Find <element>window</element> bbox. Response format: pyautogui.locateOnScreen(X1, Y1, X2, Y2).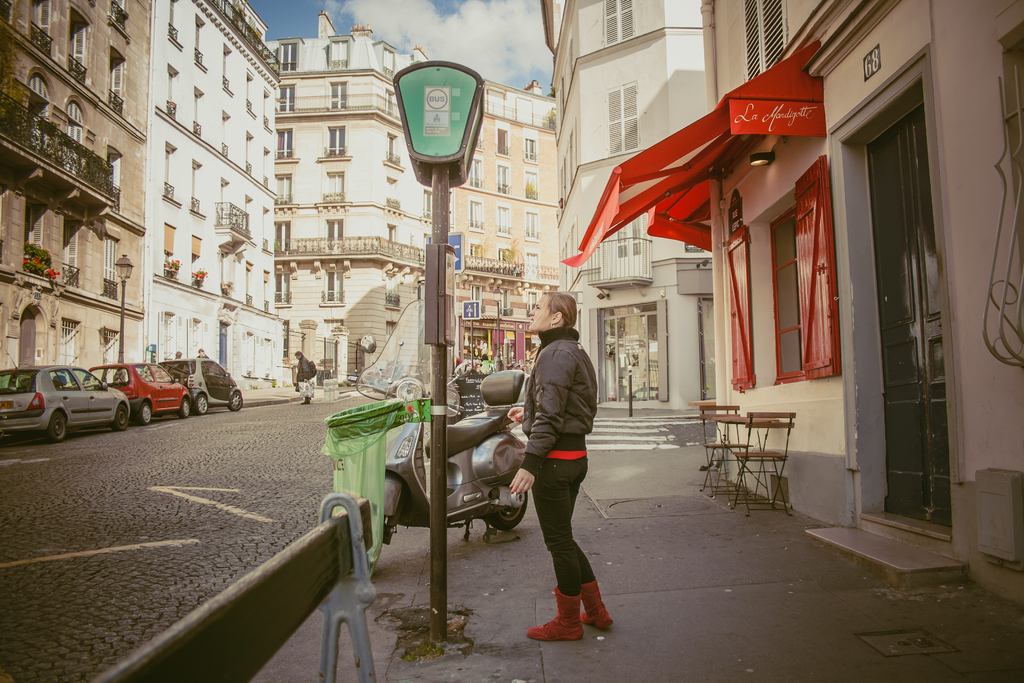
pyautogui.locateOnScreen(23, 70, 51, 162).
